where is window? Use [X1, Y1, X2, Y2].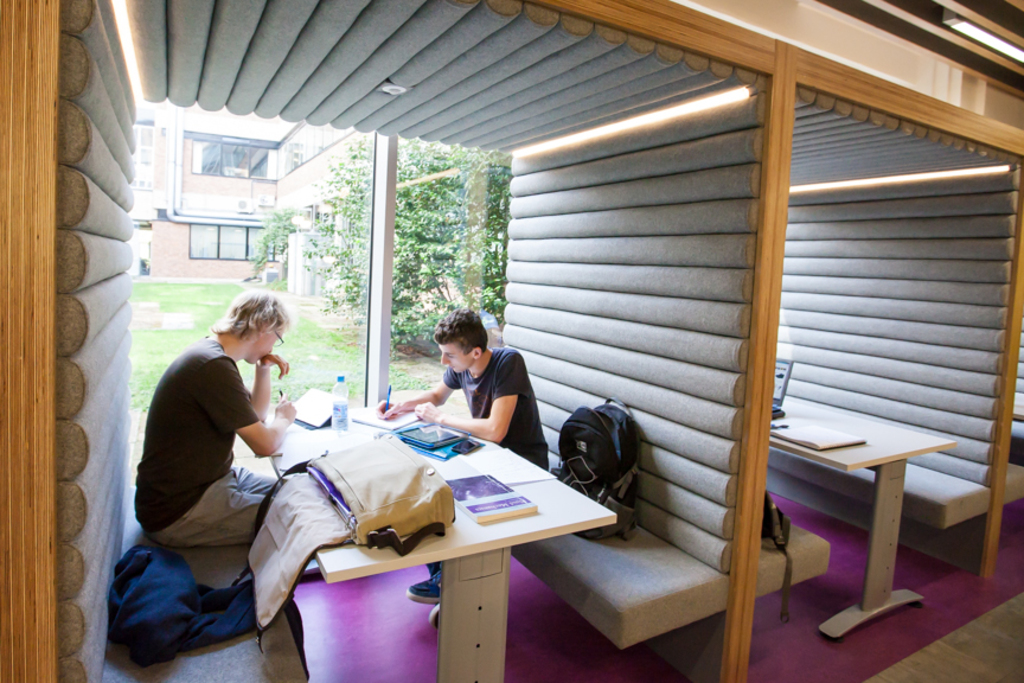
[128, 119, 158, 192].
